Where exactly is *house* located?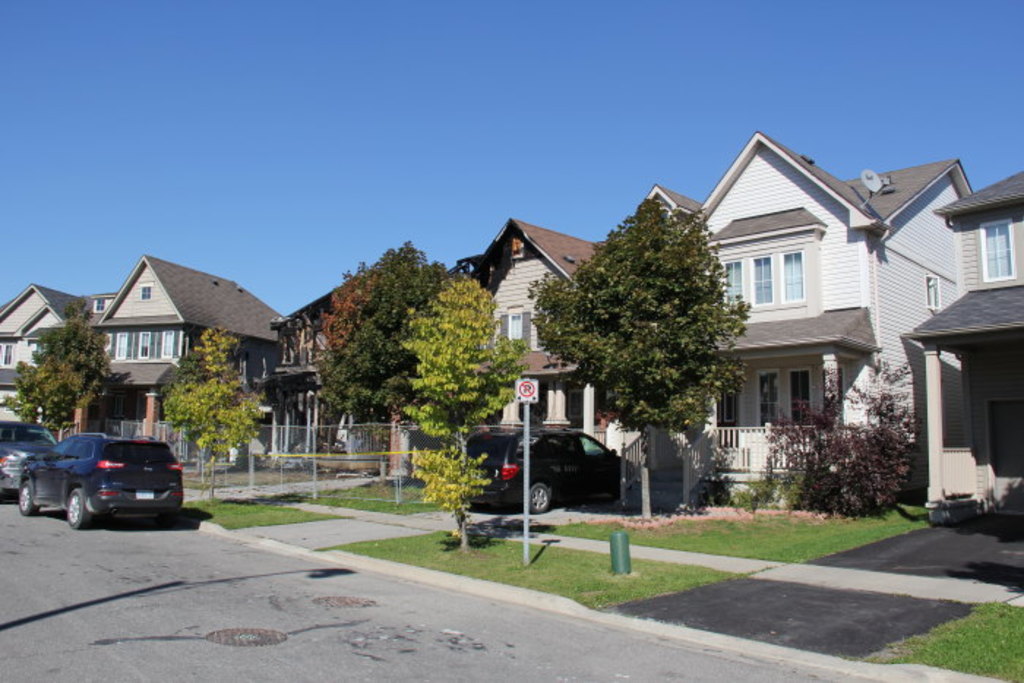
Its bounding box is select_region(901, 171, 1023, 516).
